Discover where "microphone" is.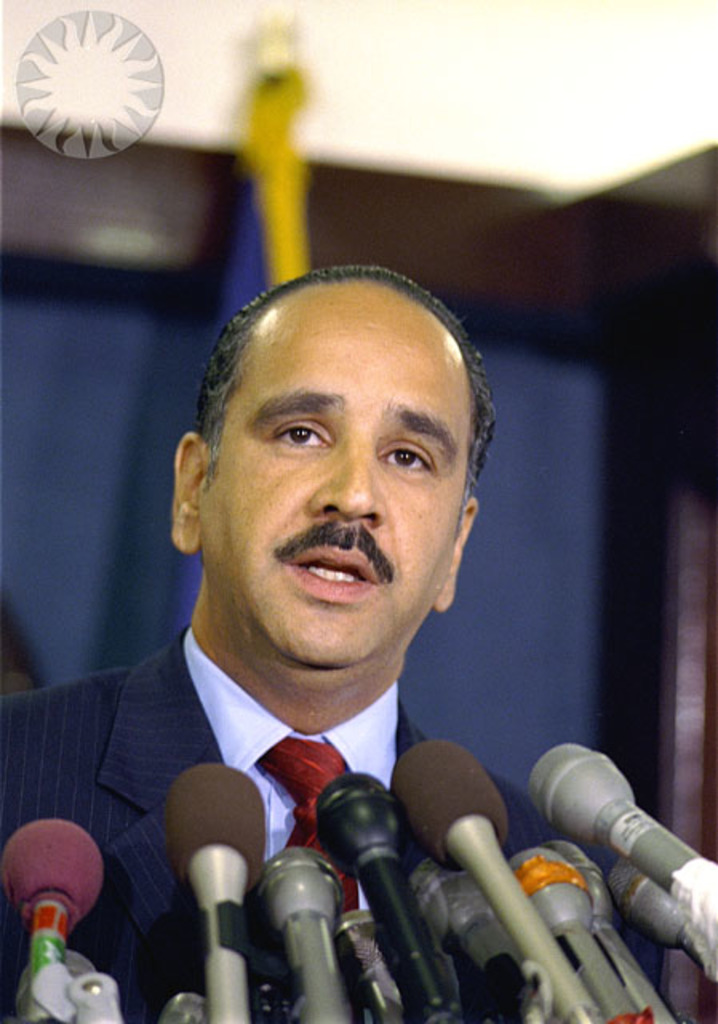
Discovered at bbox=(157, 752, 277, 1022).
